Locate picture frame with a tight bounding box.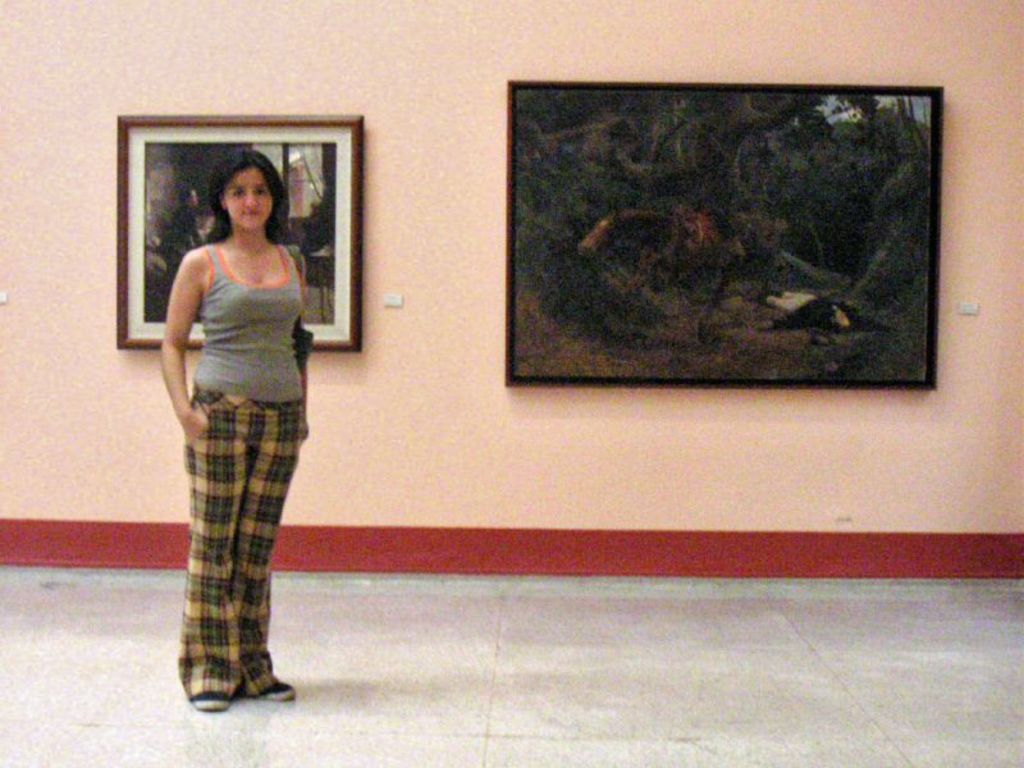
{"left": 479, "top": 67, "right": 977, "bottom": 408}.
